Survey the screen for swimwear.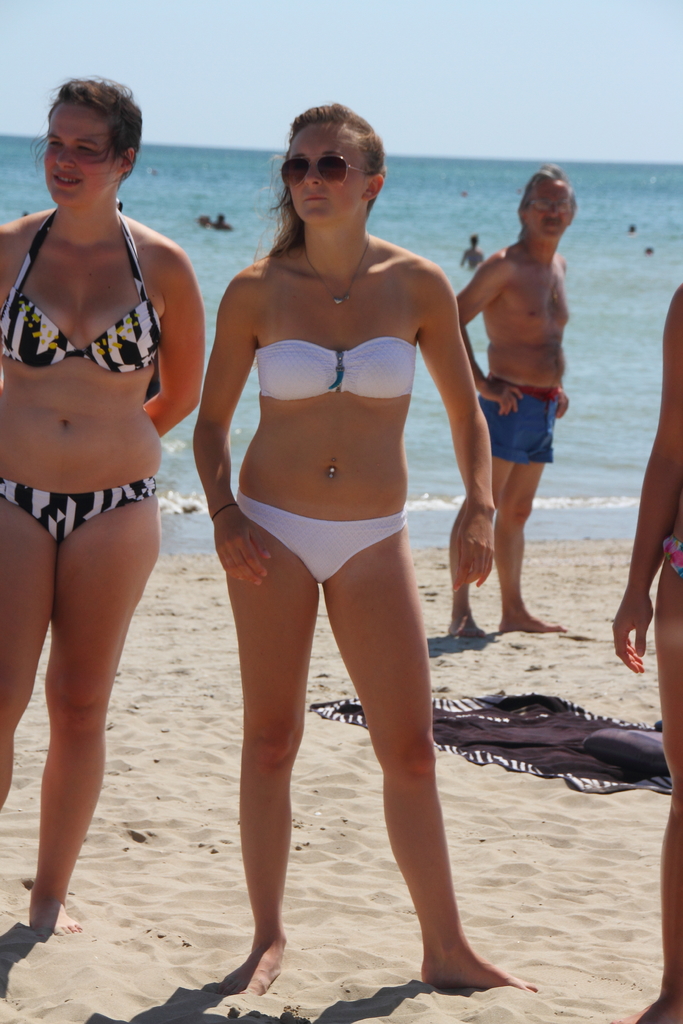
Survey found: bbox(238, 496, 408, 582).
